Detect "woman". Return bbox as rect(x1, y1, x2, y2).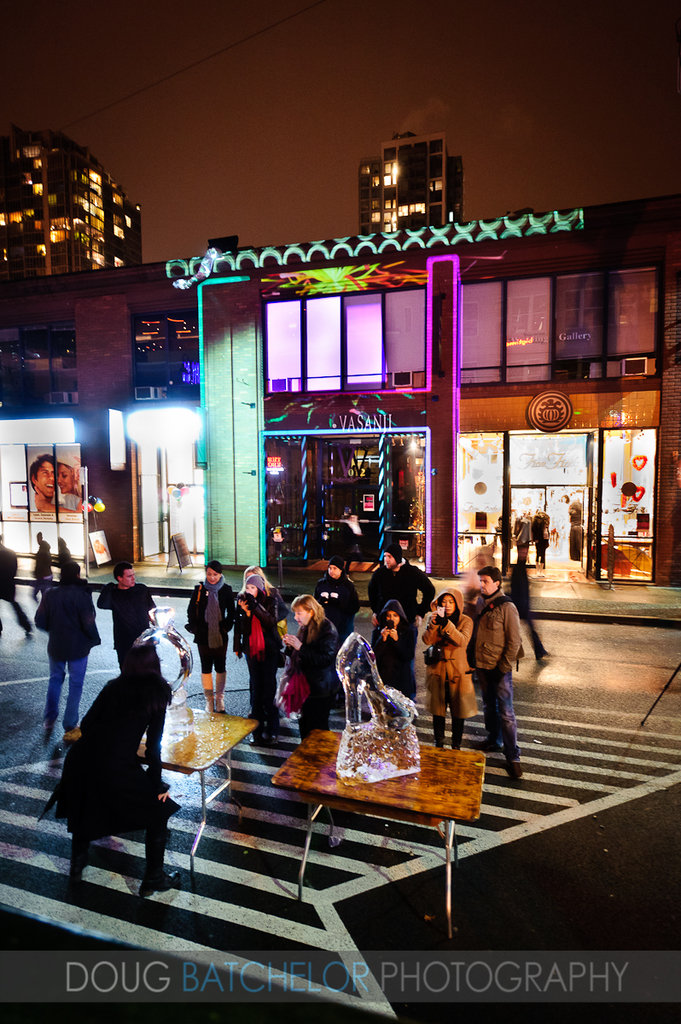
rect(425, 579, 473, 752).
